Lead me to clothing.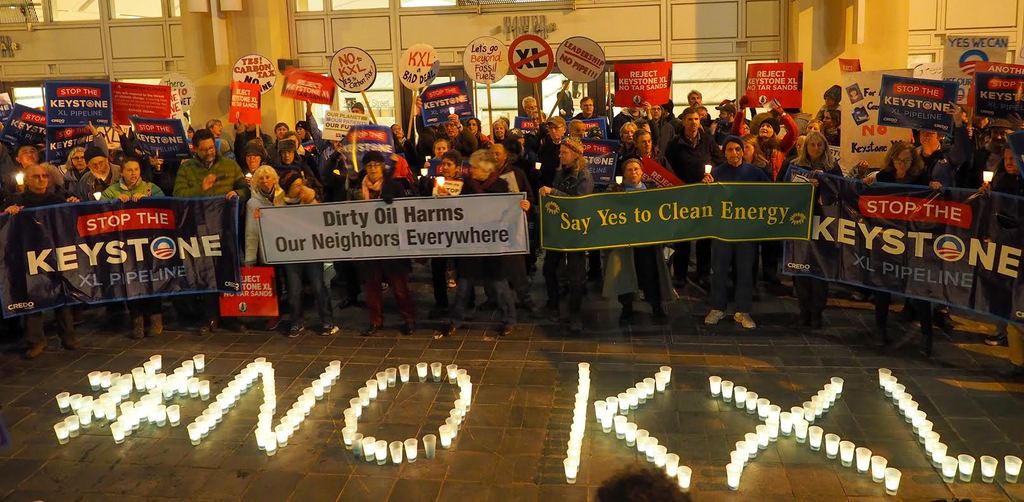
Lead to 180, 148, 248, 330.
